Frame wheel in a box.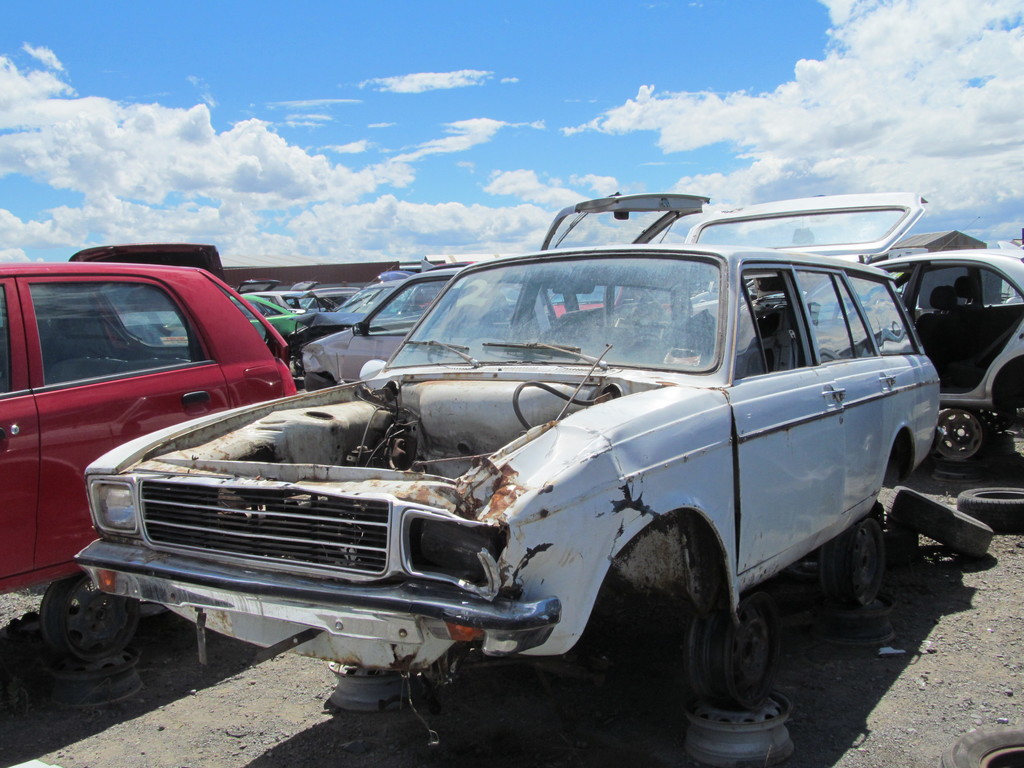
(x1=953, y1=481, x2=1023, y2=536).
